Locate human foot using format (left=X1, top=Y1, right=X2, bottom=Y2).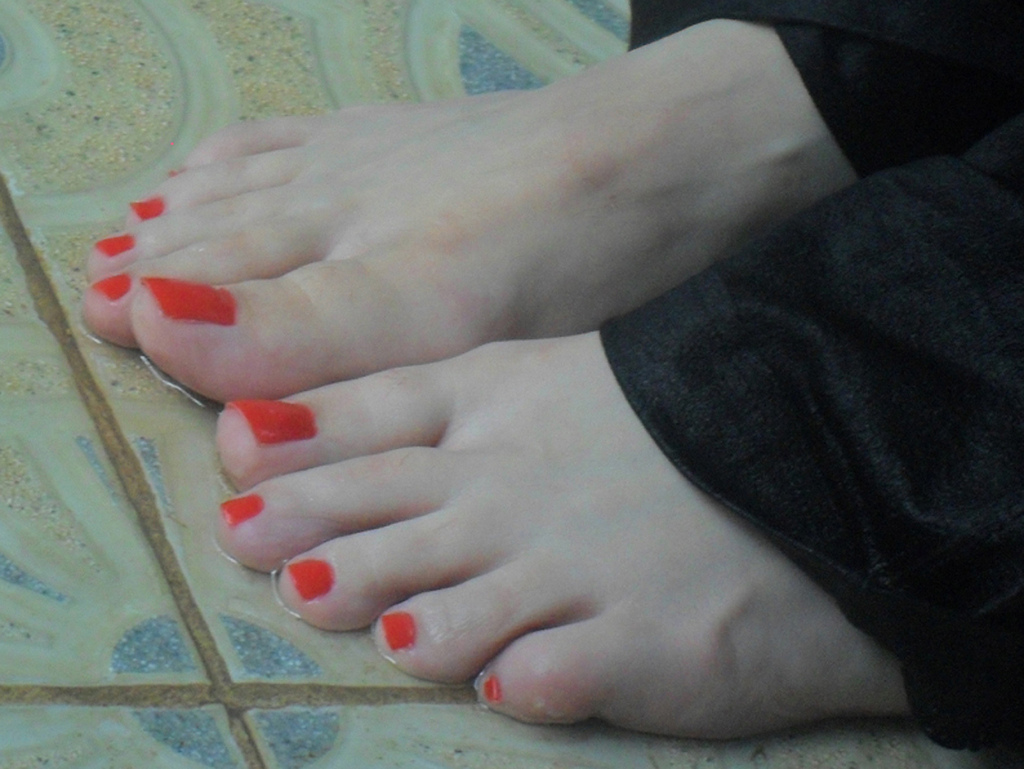
(left=85, top=16, right=865, bottom=406).
